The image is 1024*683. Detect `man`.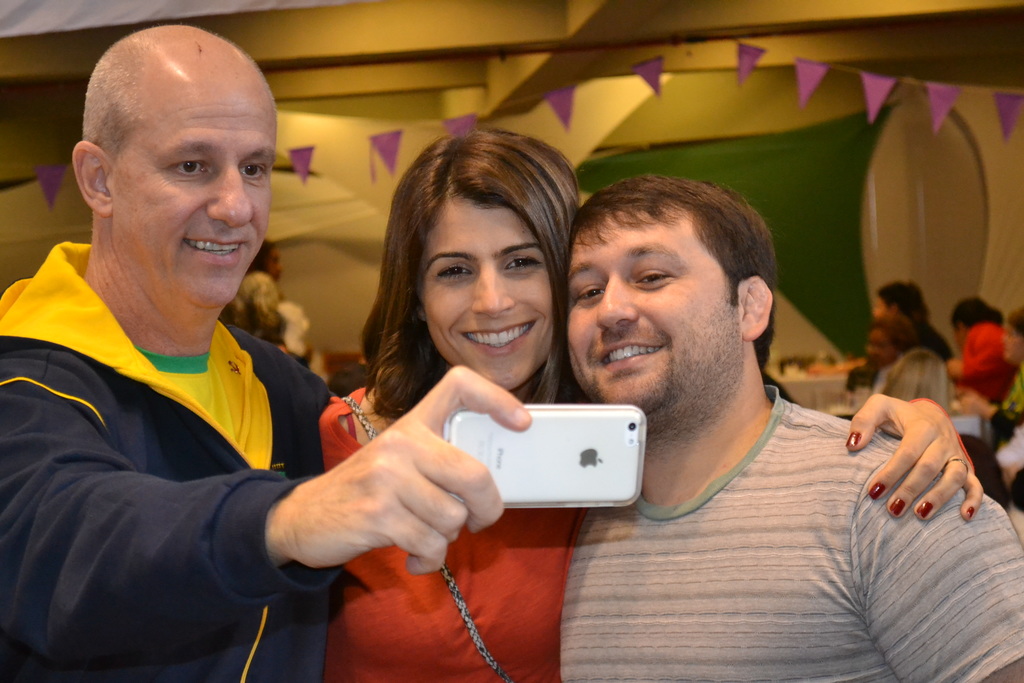
Detection: [left=552, top=172, right=1023, bottom=682].
